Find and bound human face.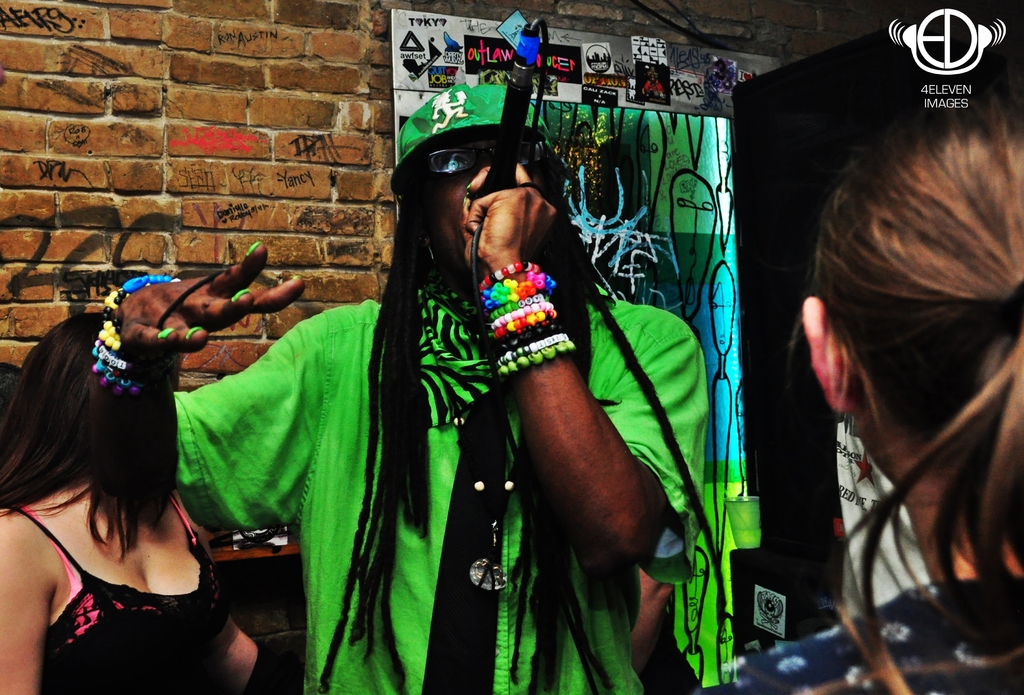
Bound: detection(422, 128, 541, 275).
